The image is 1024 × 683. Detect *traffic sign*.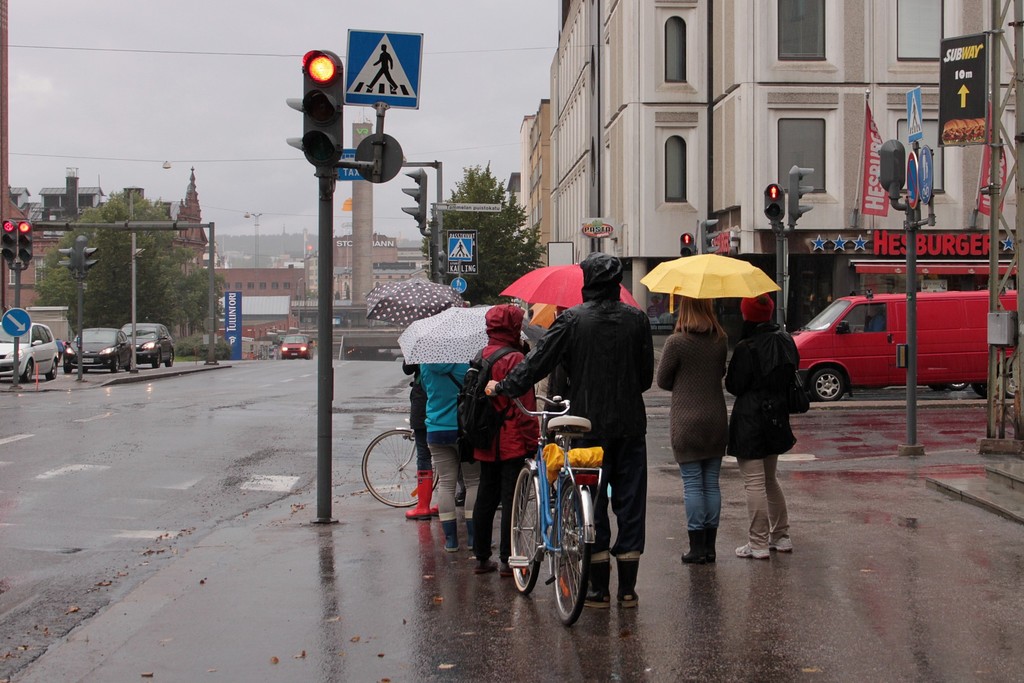
Detection: (left=335, top=151, right=364, bottom=186).
